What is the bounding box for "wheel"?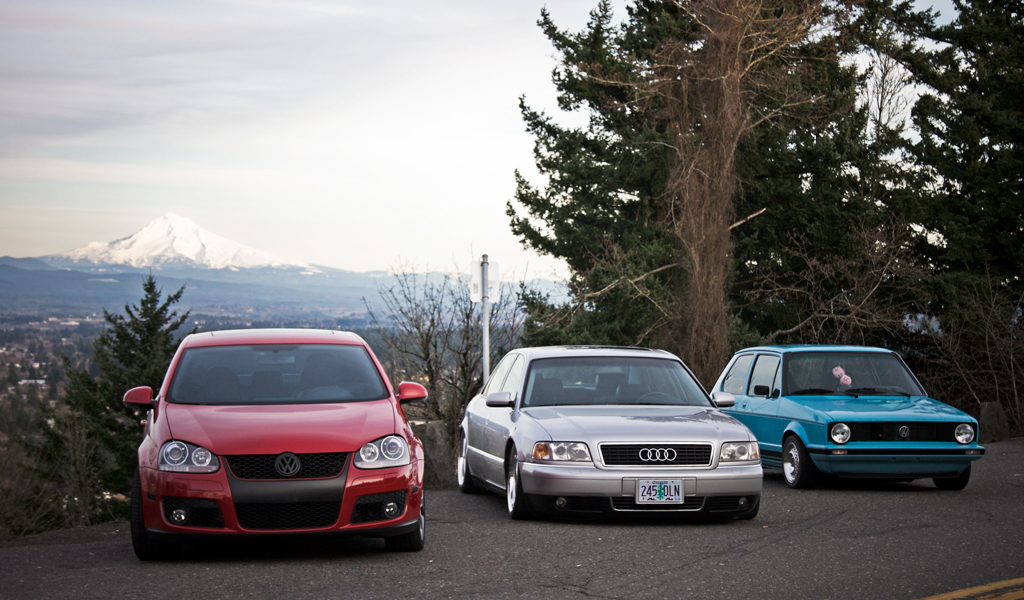
left=505, top=443, right=541, bottom=519.
